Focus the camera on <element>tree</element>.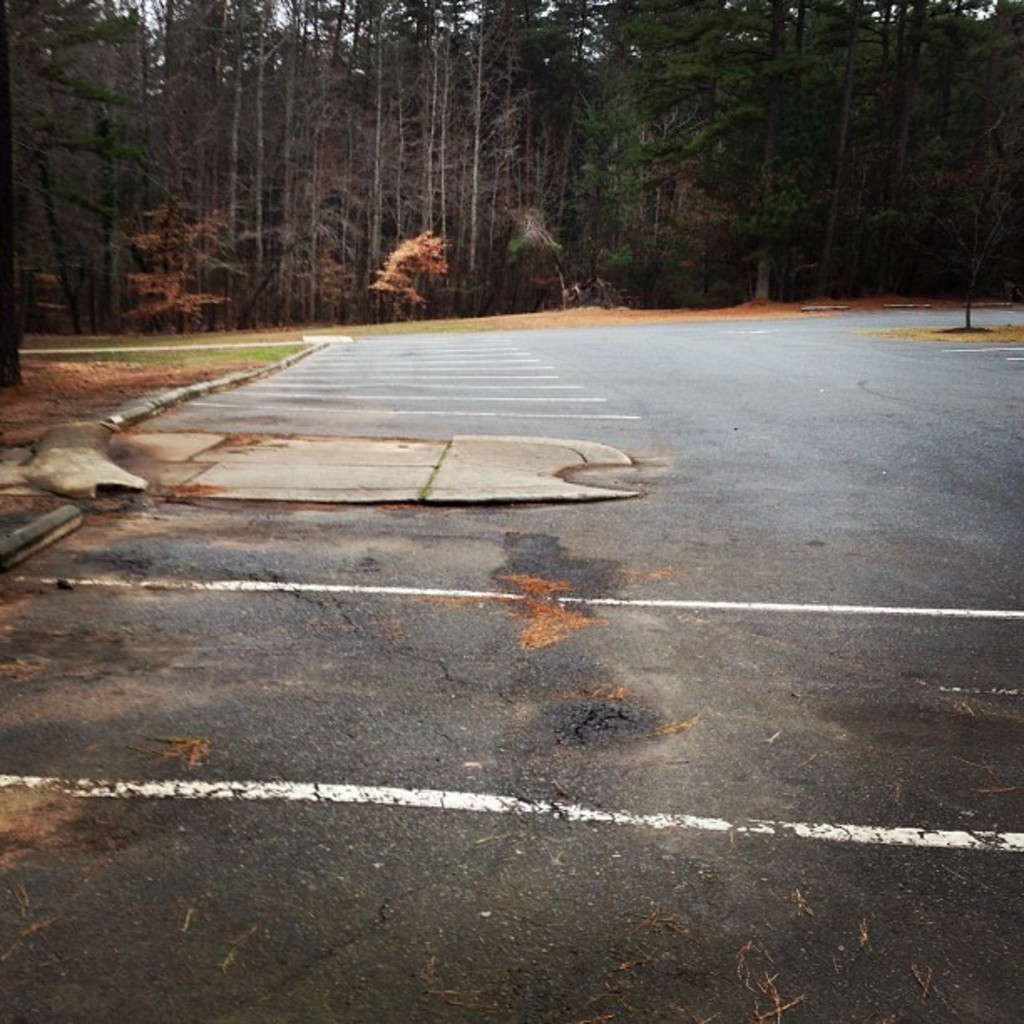
Focus region: x1=371, y1=214, x2=455, y2=325.
